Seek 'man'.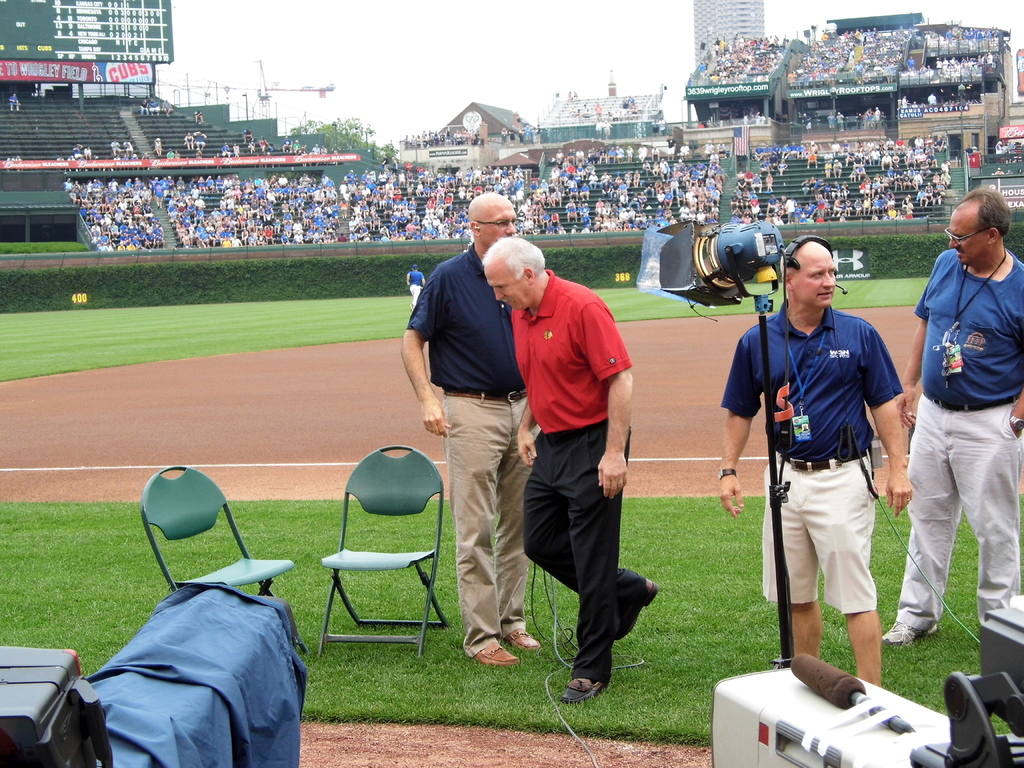
locate(149, 98, 161, 116).
